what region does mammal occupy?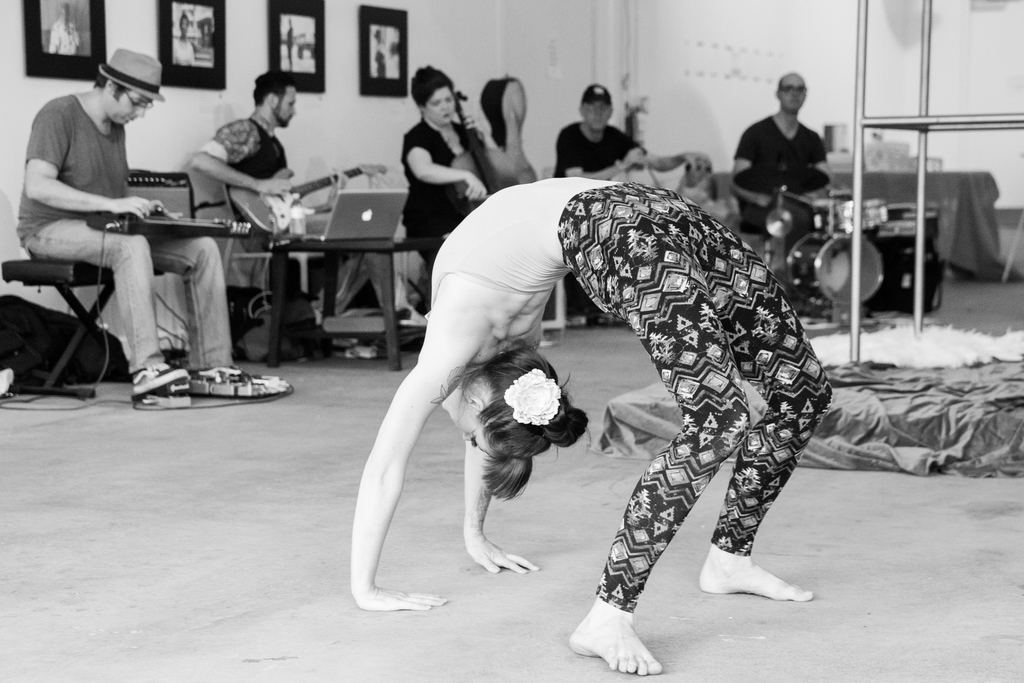
rect(189, 67, 425, 342).
